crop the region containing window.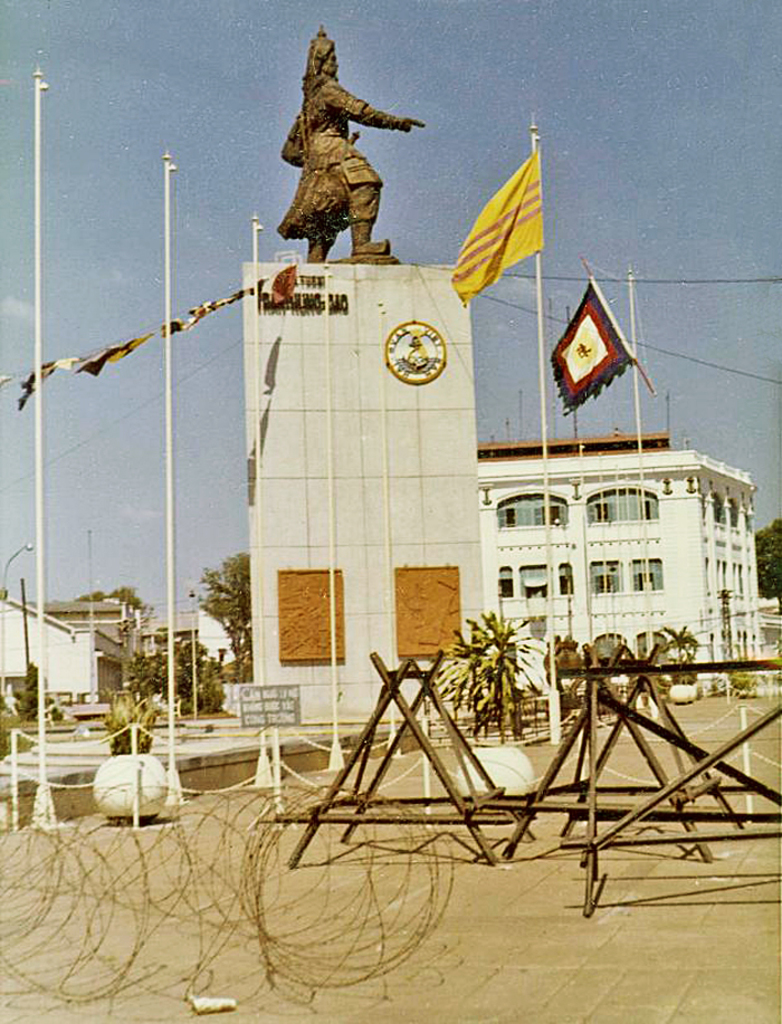
Crop region: box(521, 561, 544, 600).
